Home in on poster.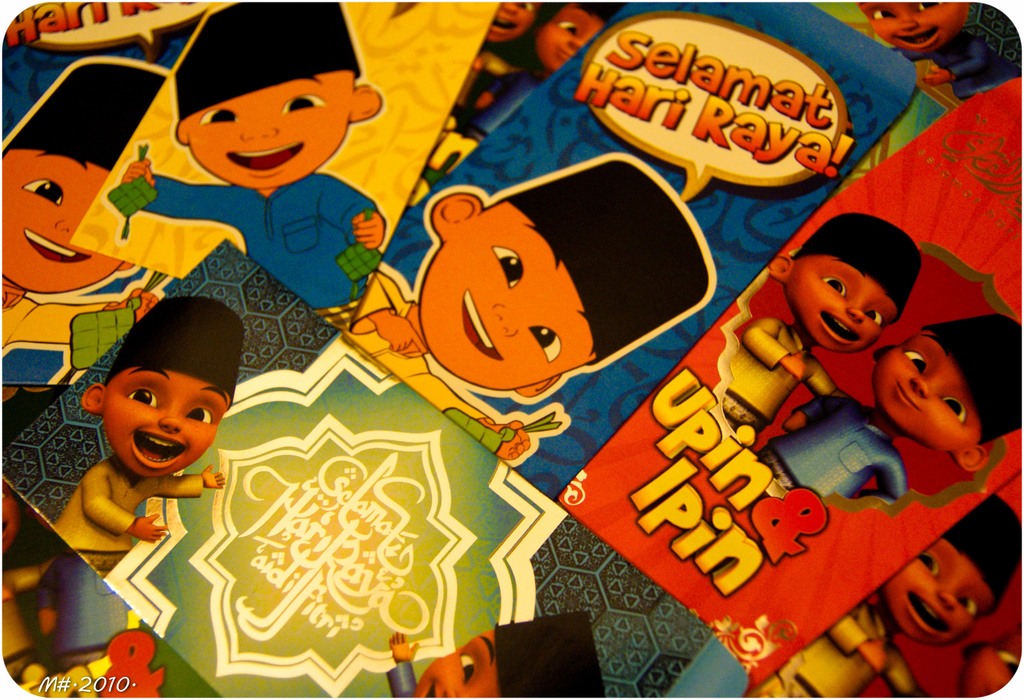
Homed in at [left=0, top=6, right=1021, bottom=698].
